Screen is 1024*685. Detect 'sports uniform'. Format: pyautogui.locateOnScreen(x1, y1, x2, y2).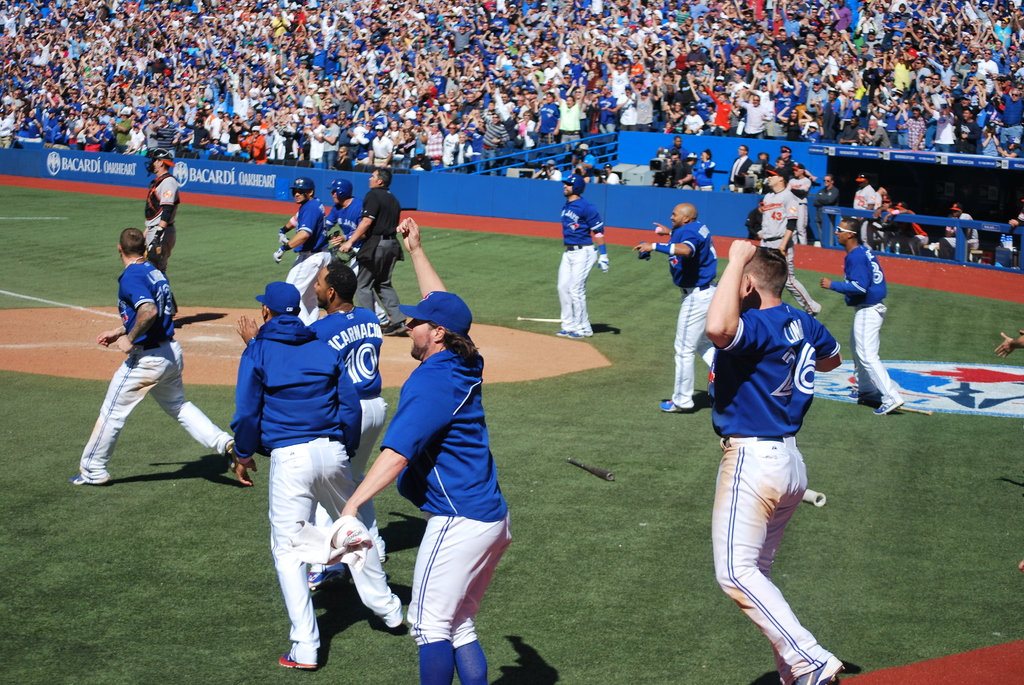
pyautogui.locateOnScreen(139, 168, 179, 272).
